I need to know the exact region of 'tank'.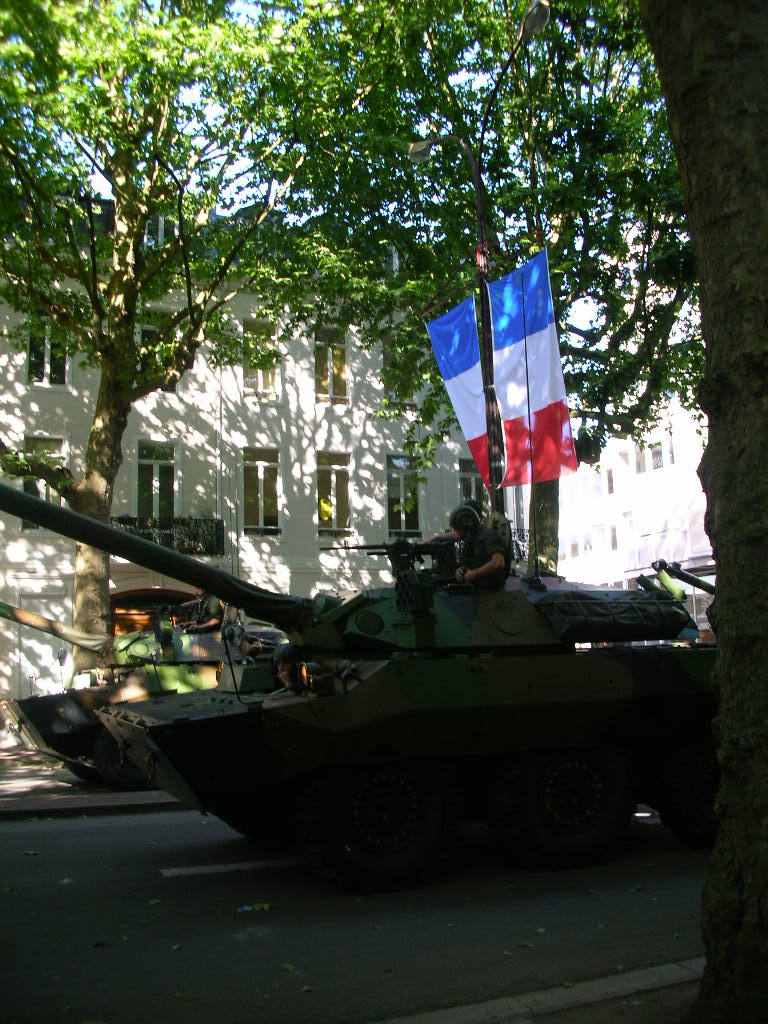
Region: select_region(0, 478, 713, 891).
